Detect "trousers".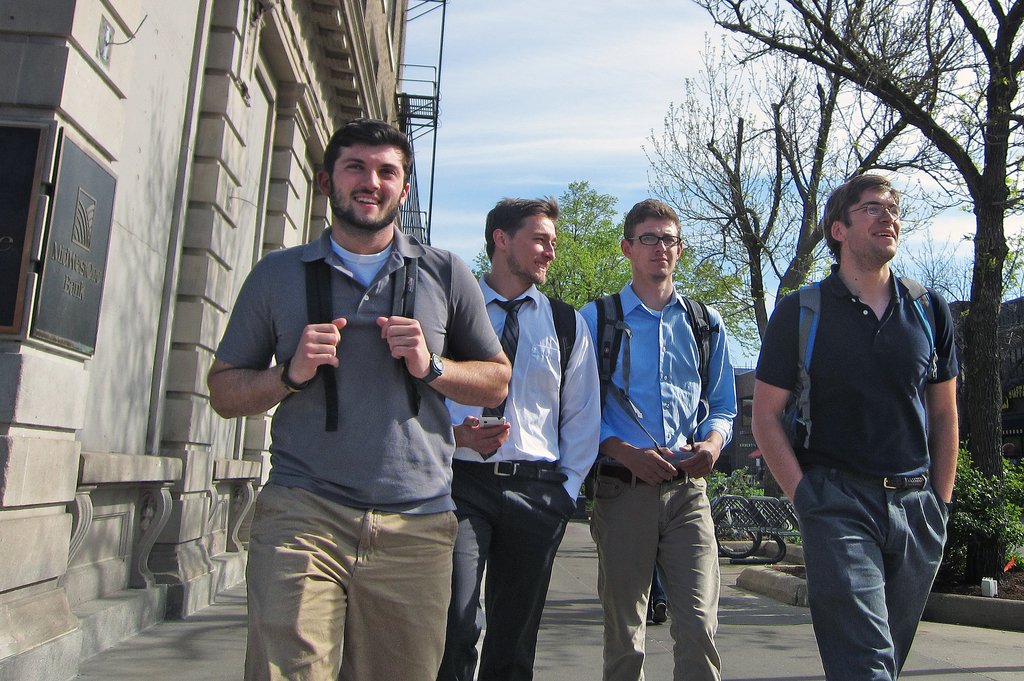
Detected at bbox(589, 463, 724, 678).
